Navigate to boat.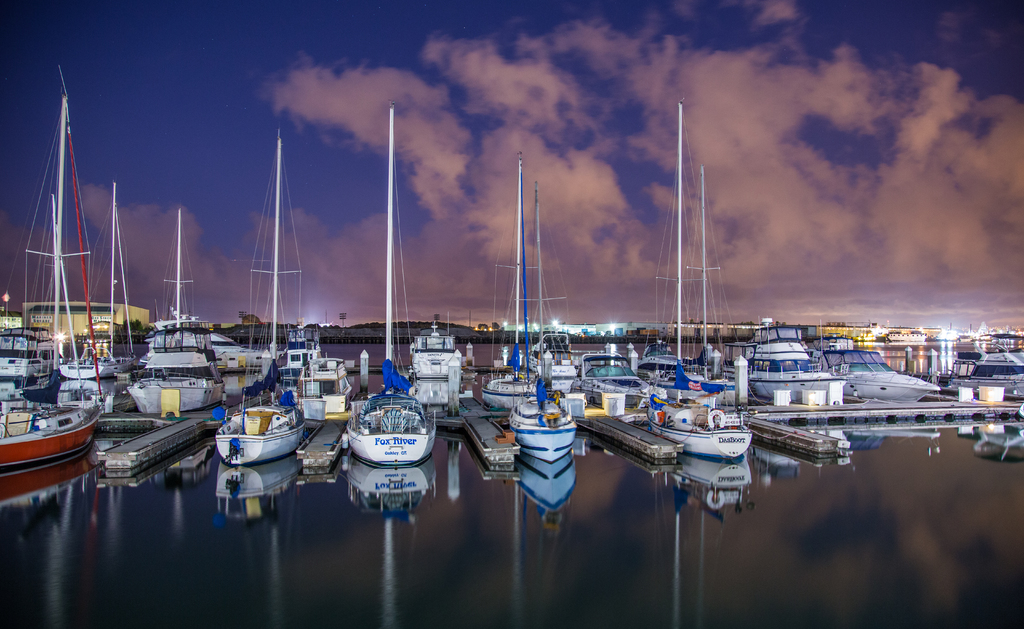
Navigation target: BBox(127, 215, 225, 414).
